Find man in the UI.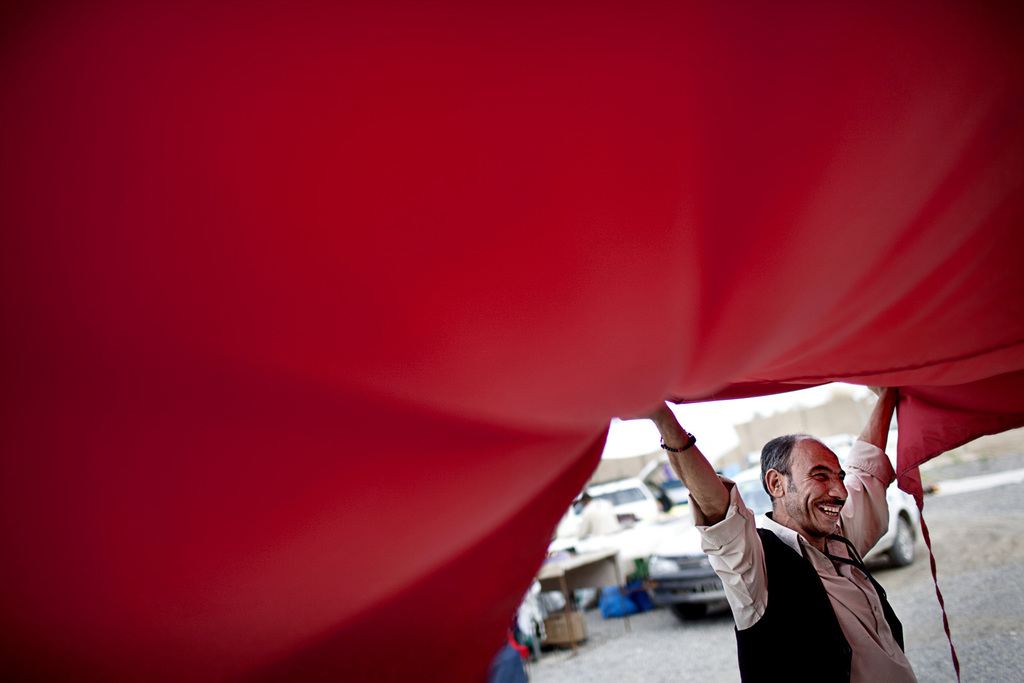
UI element at {"x1": 605, "y1": 423, "x2": 917, "y2": 669}.
